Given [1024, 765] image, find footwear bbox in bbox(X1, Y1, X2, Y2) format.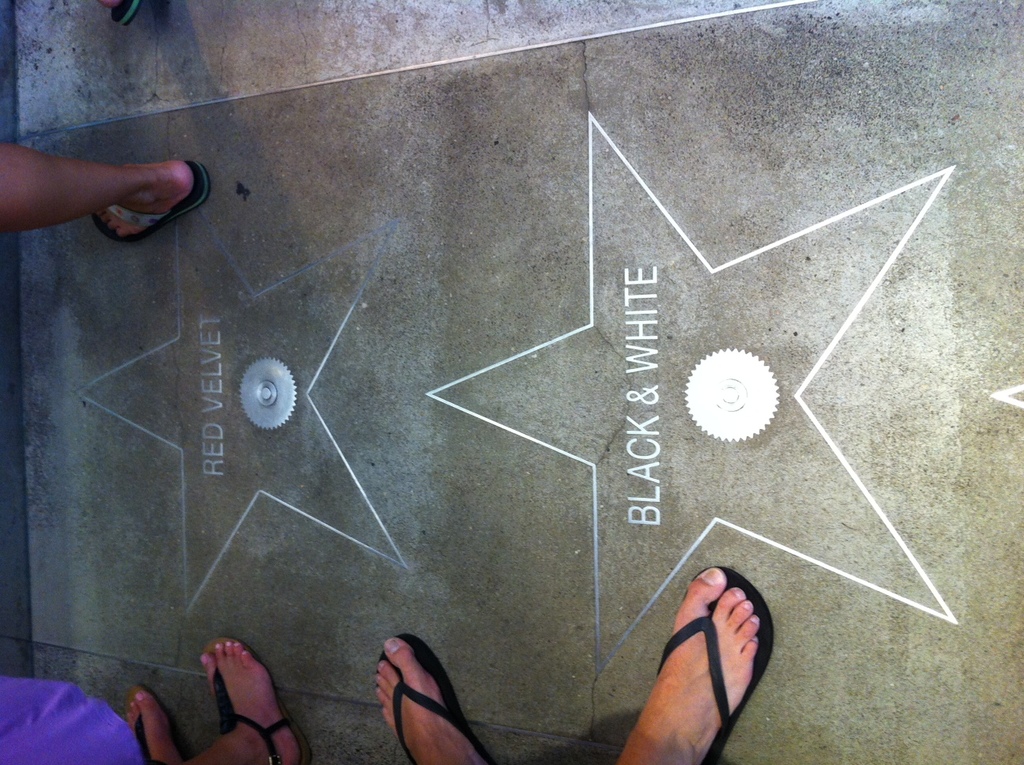
bbox(361, 637, 470, 759).
